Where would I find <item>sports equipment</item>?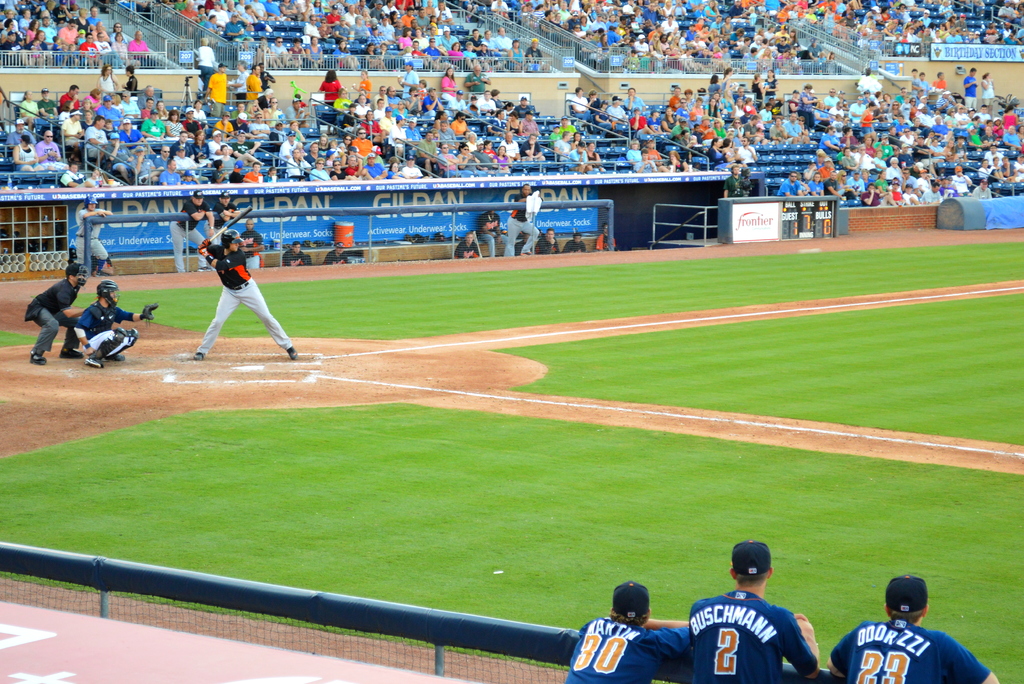
At <region>83, 194, 97, 208</region>.
